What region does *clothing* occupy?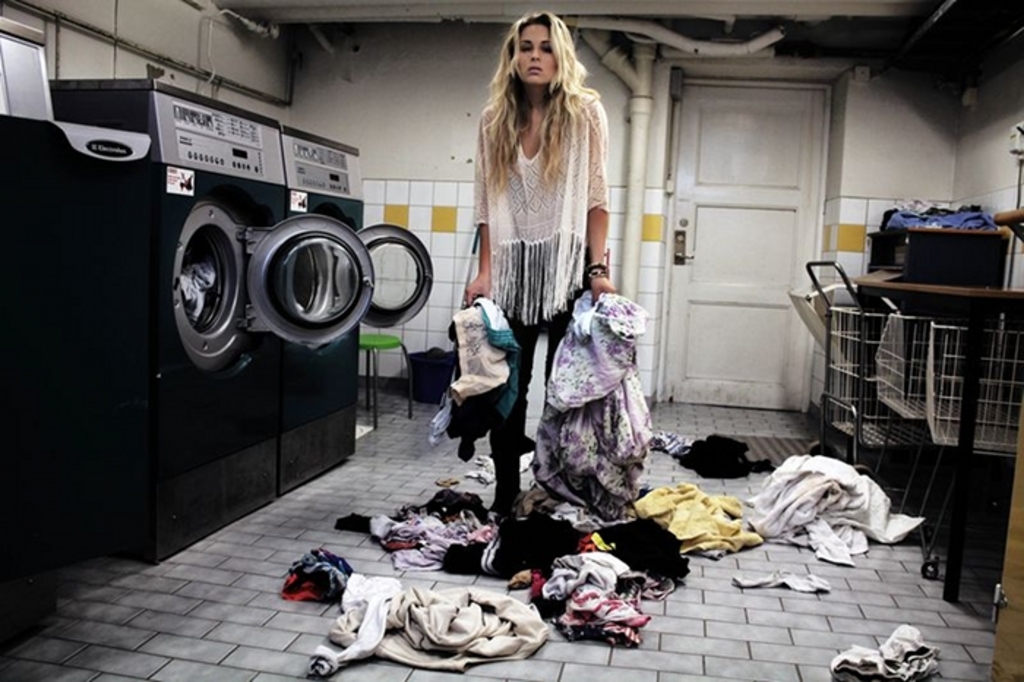
<box>461,79,623,503</box>.
